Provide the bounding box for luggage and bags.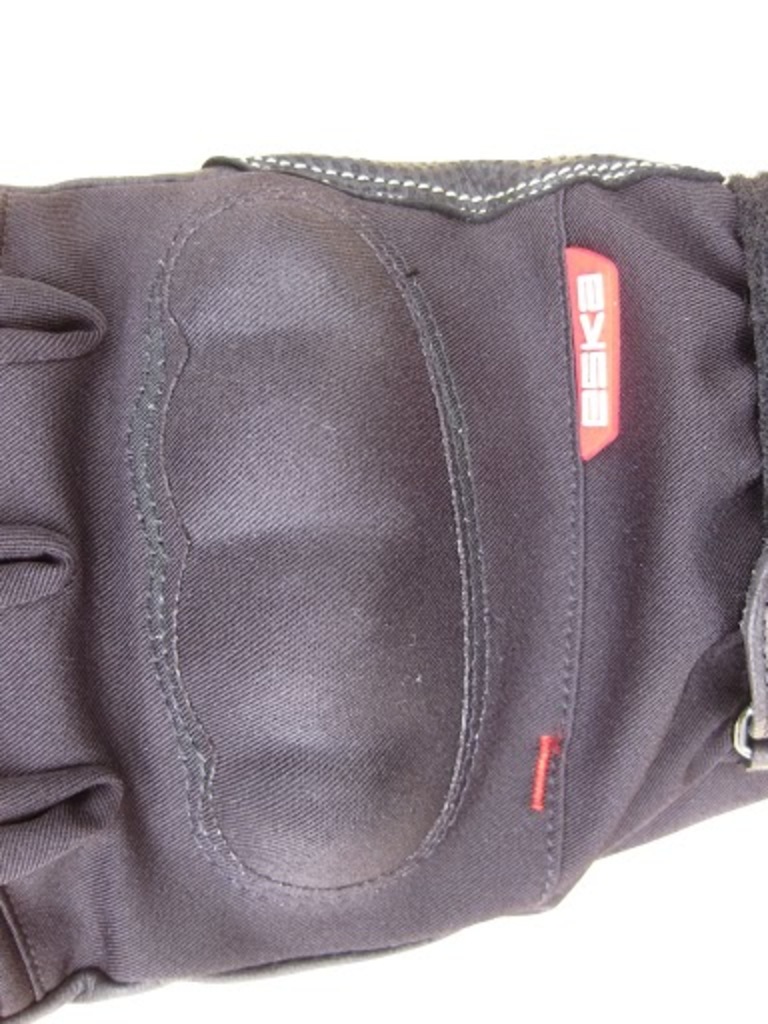
bbox=(0, 152, 766, 1022).
